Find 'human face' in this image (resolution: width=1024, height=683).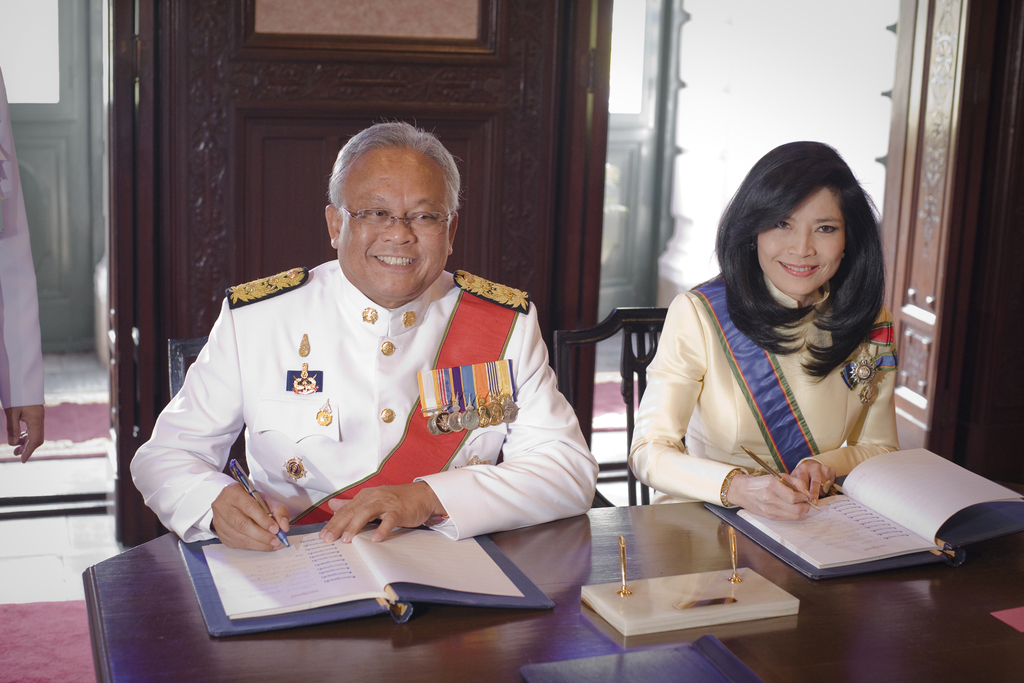
bbox(758, 184, 845, 293).
